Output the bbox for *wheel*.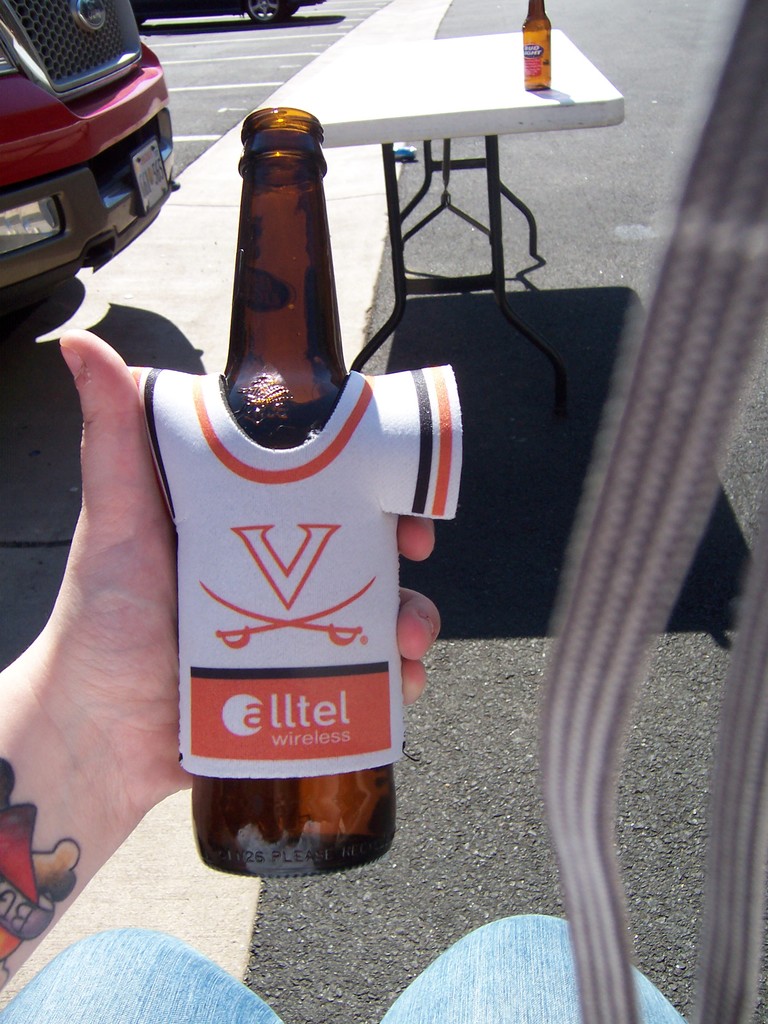
[246, 0, 303, 24].
